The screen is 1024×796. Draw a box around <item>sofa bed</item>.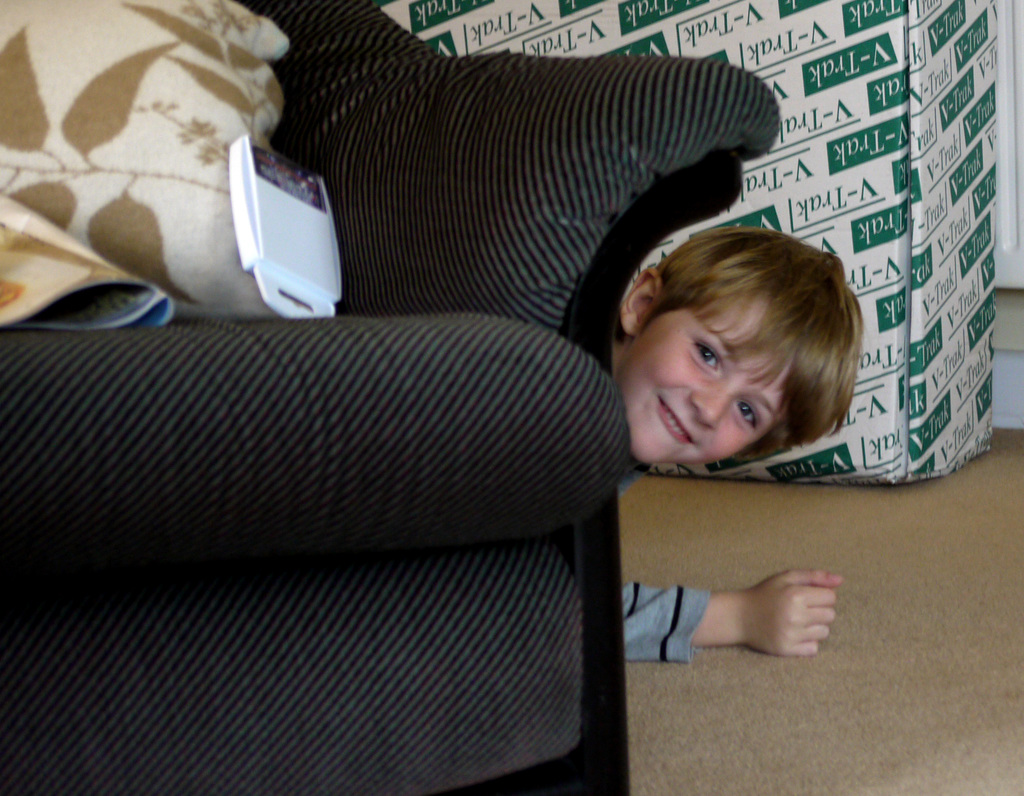
1 1 778 795.
